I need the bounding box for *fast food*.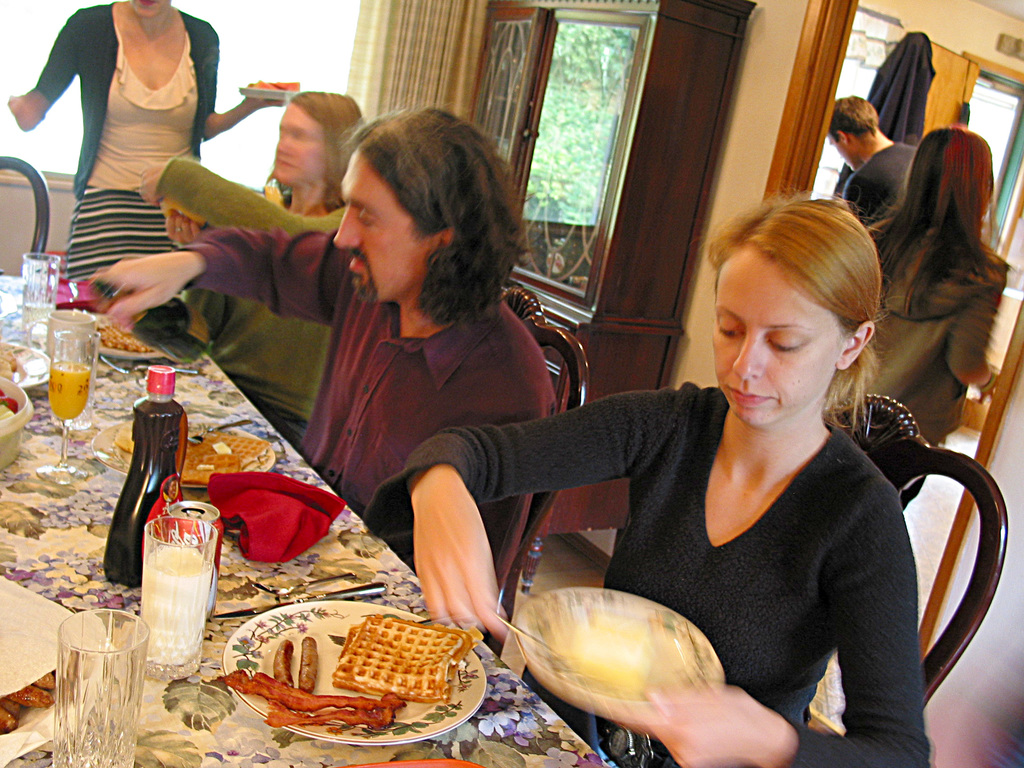
Here it is: 229/607/483/739.
